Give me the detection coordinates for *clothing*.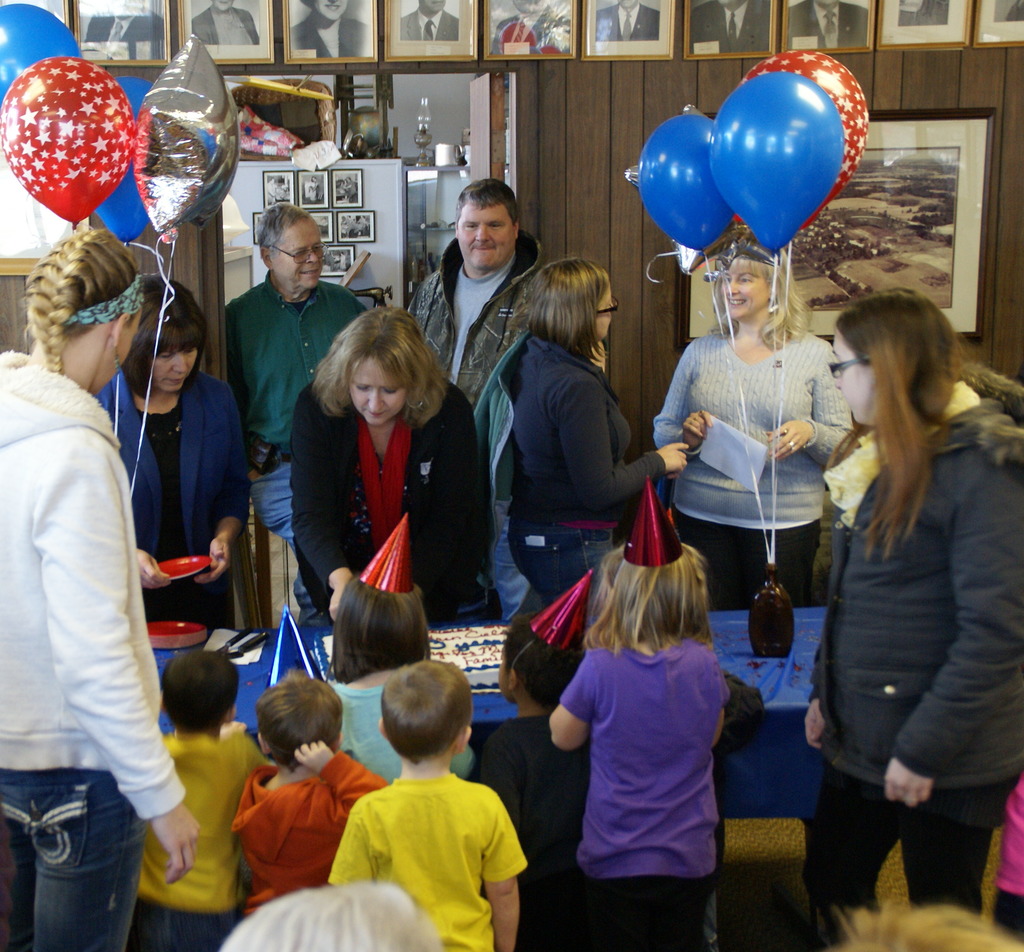
locate(692, 0, 772, 56).
